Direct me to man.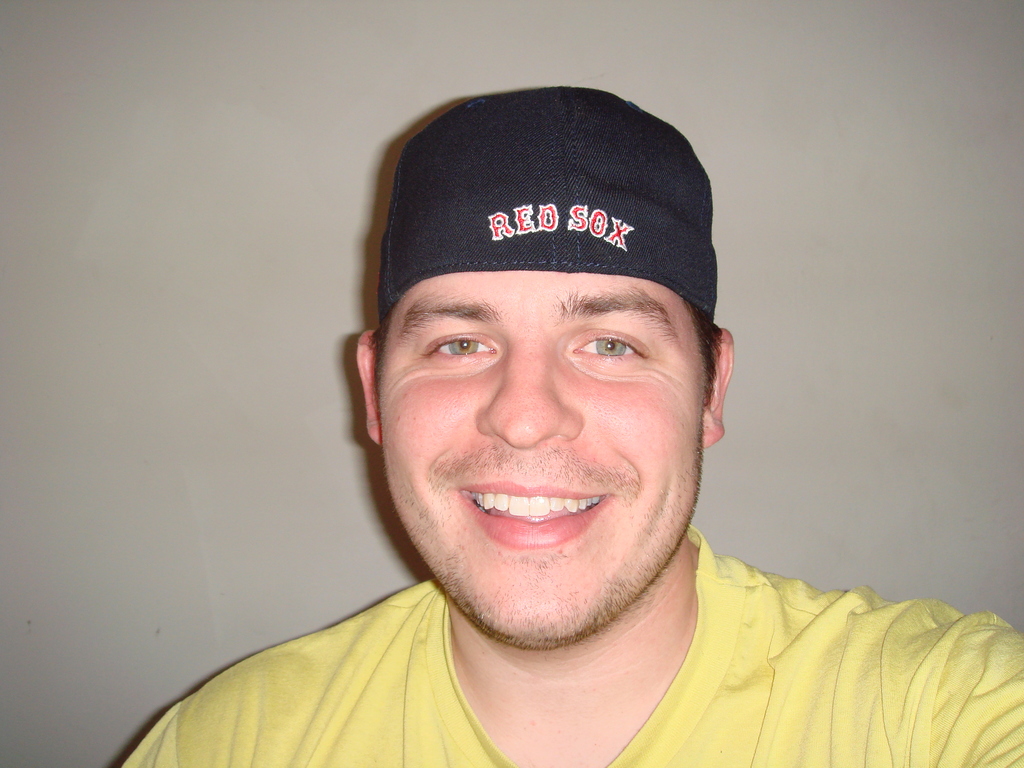
Direction: select_region(126, 88, 1023, 767).
